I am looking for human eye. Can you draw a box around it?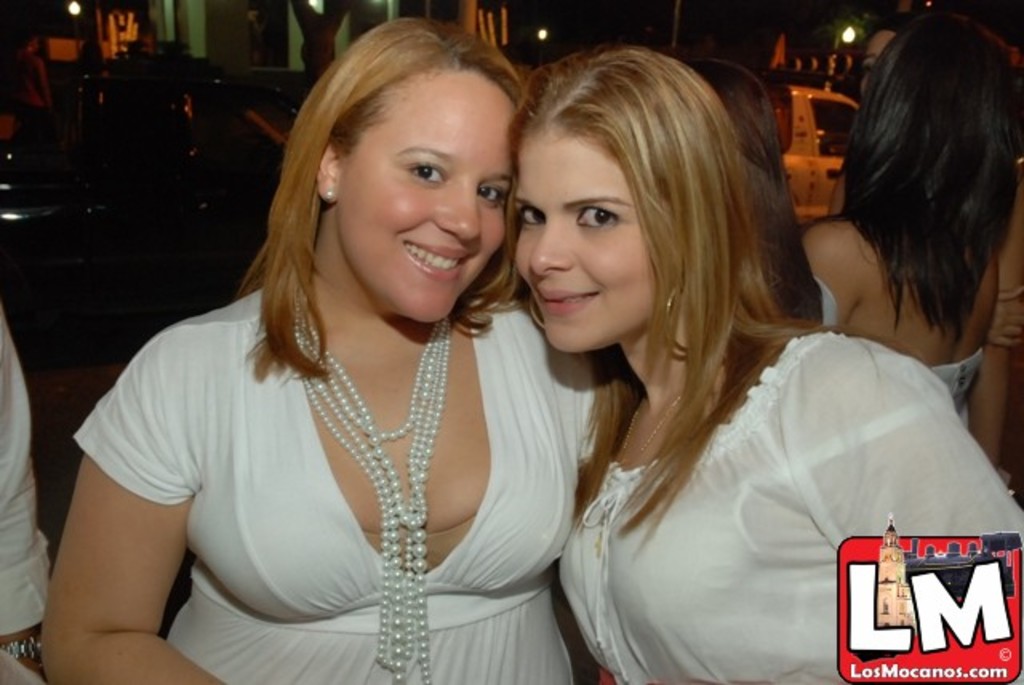
Sure, the bounding box is Rect(571, 208, 622, 234).
